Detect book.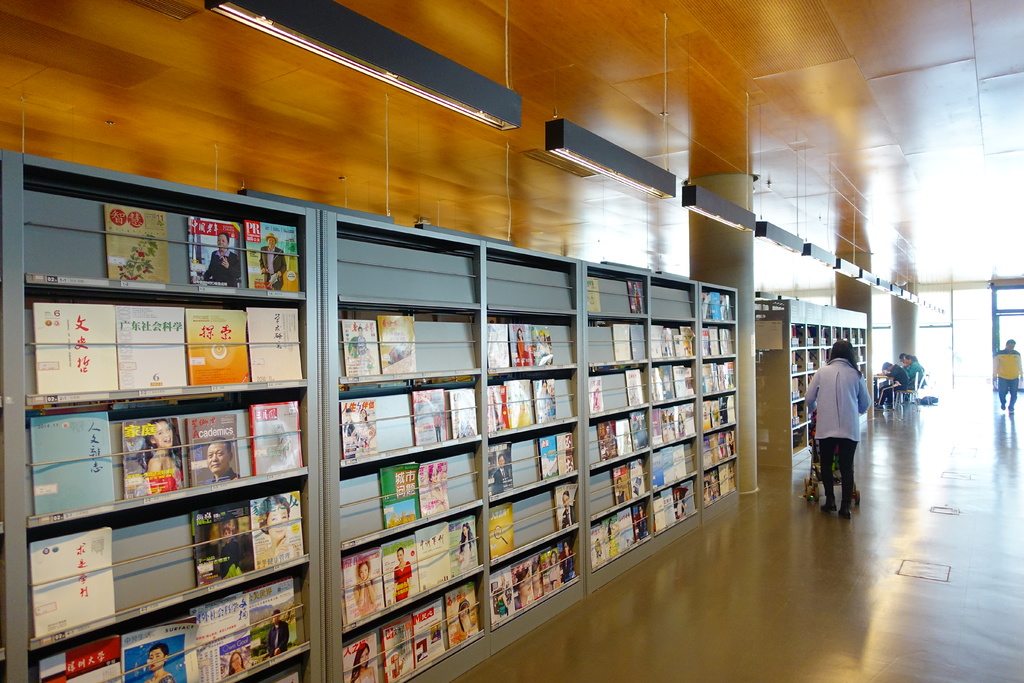
Detected at (left=480, top=441, right=514, bottom=500).
